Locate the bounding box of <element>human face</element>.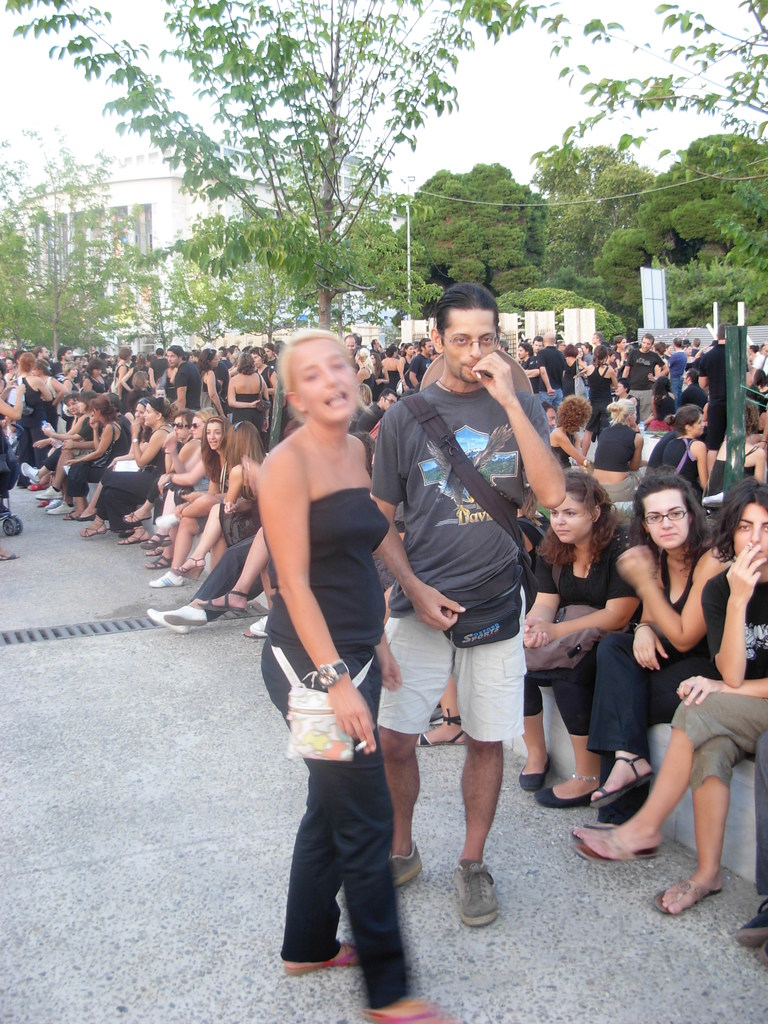
Bounding box: bbox=(375, 390, 394, 410).
